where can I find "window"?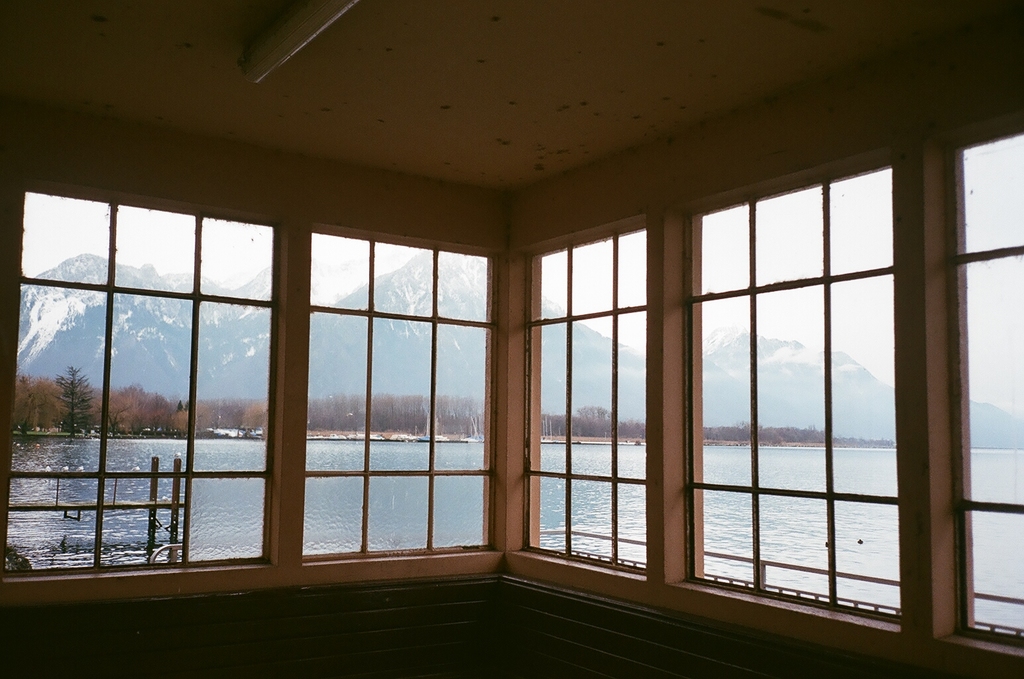
You can find it at (x1=296, y1=243, x2=500, y2=565).
